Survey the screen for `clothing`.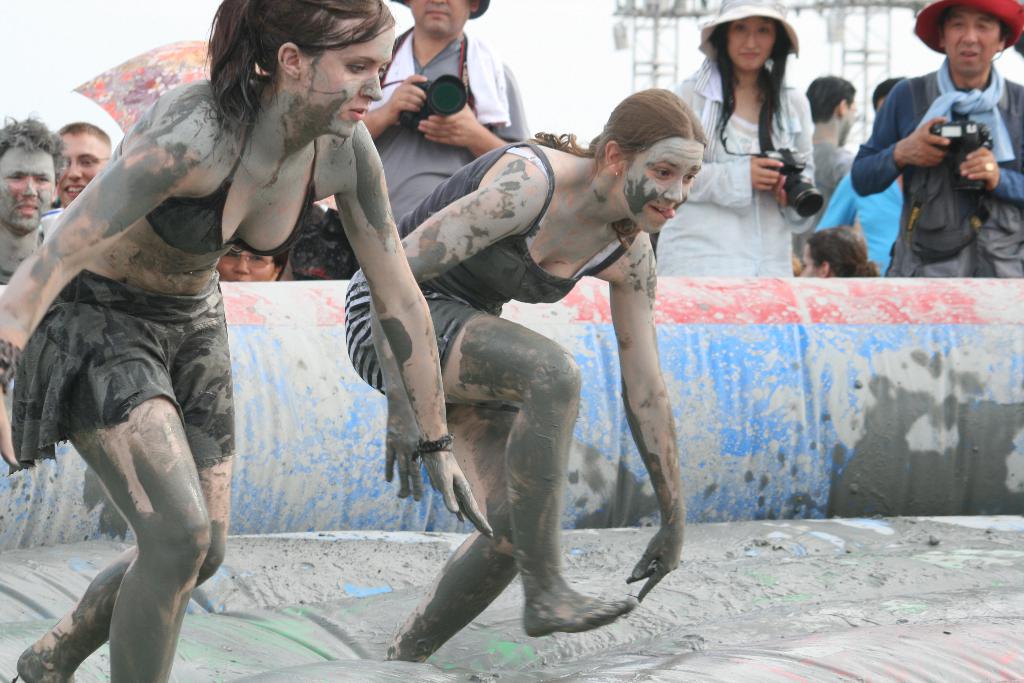
Survey found: (110, 83, 324, 256).
